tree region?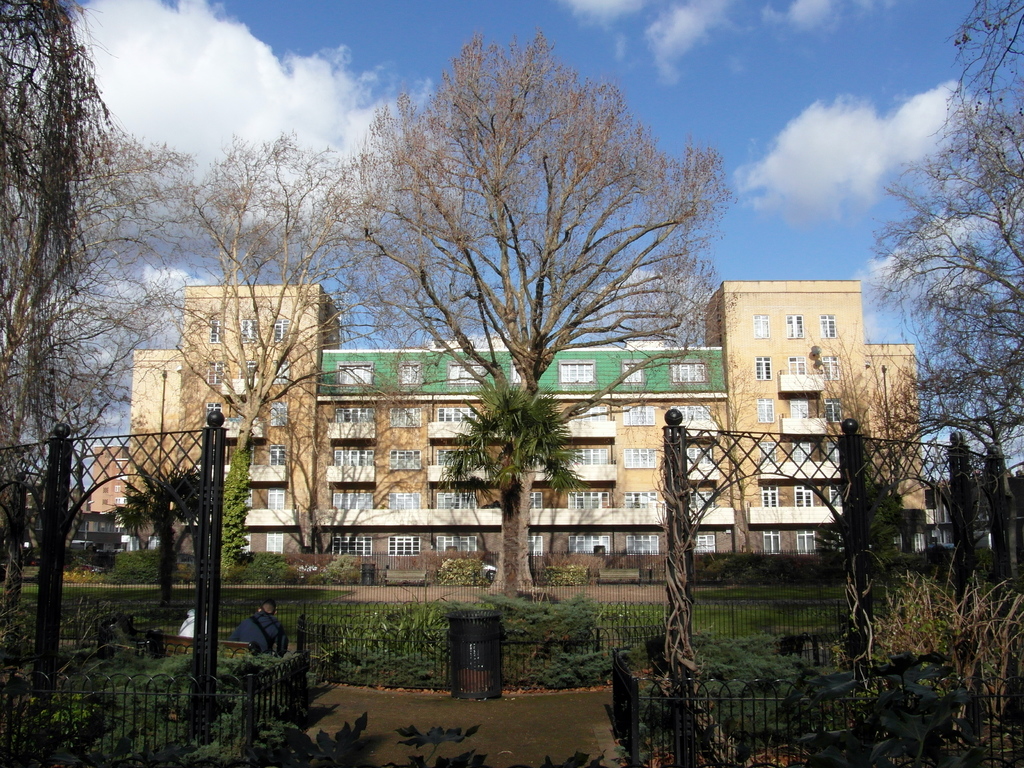
x1=128 y1=123 x2=402 y2=586
